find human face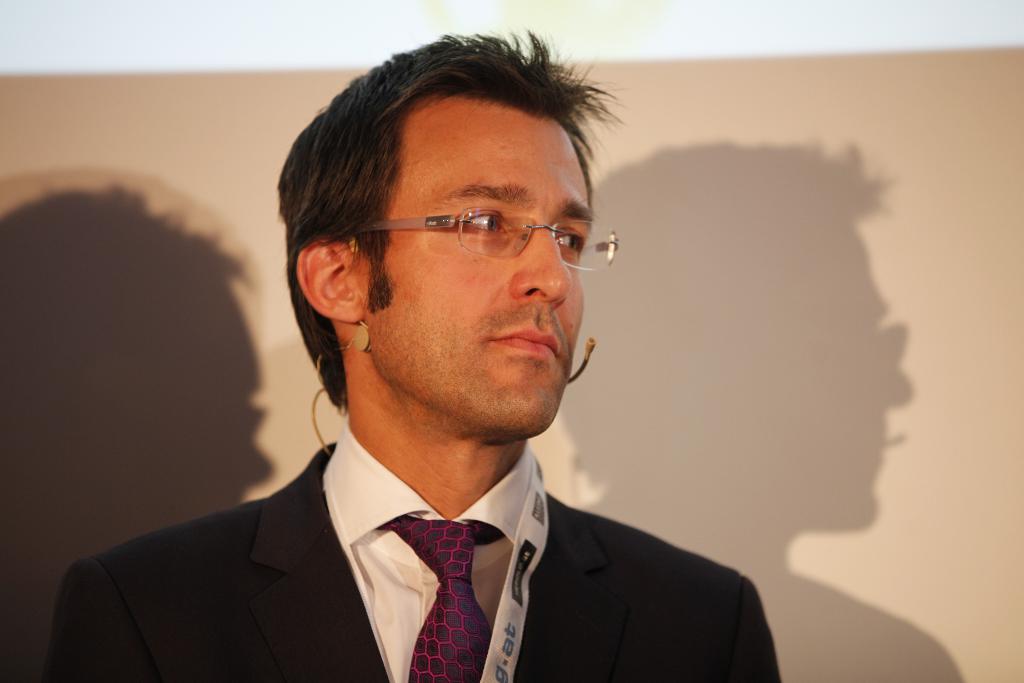
BBox(367, 110, 588, 442)
